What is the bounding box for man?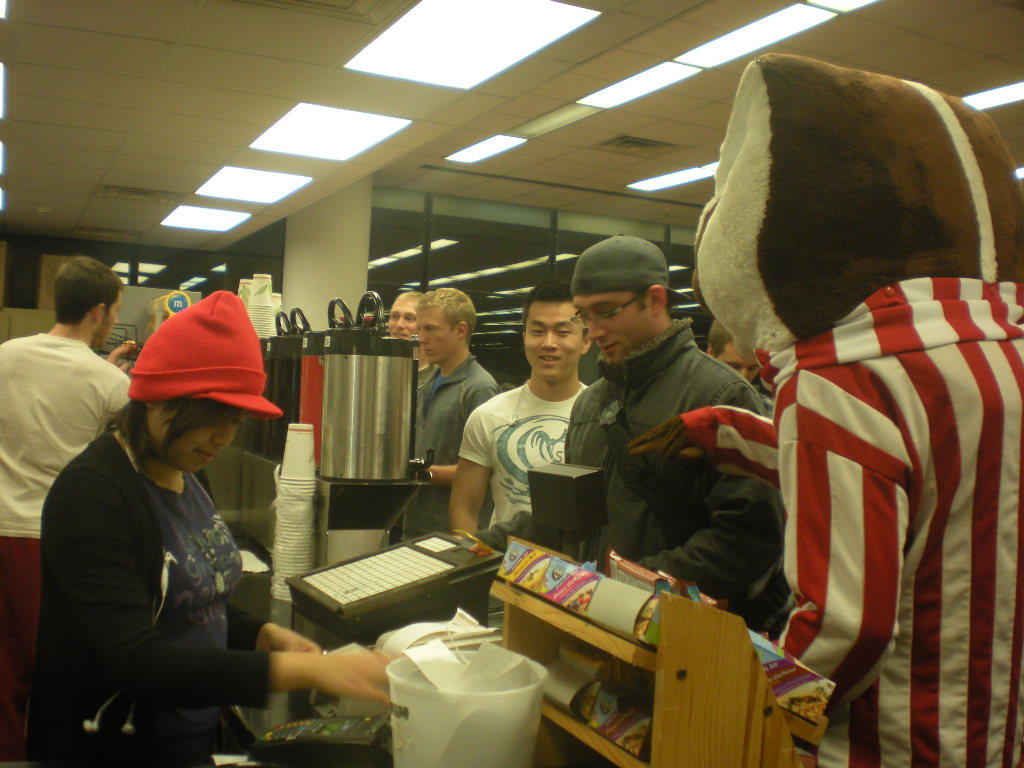
490,227,783,606.
